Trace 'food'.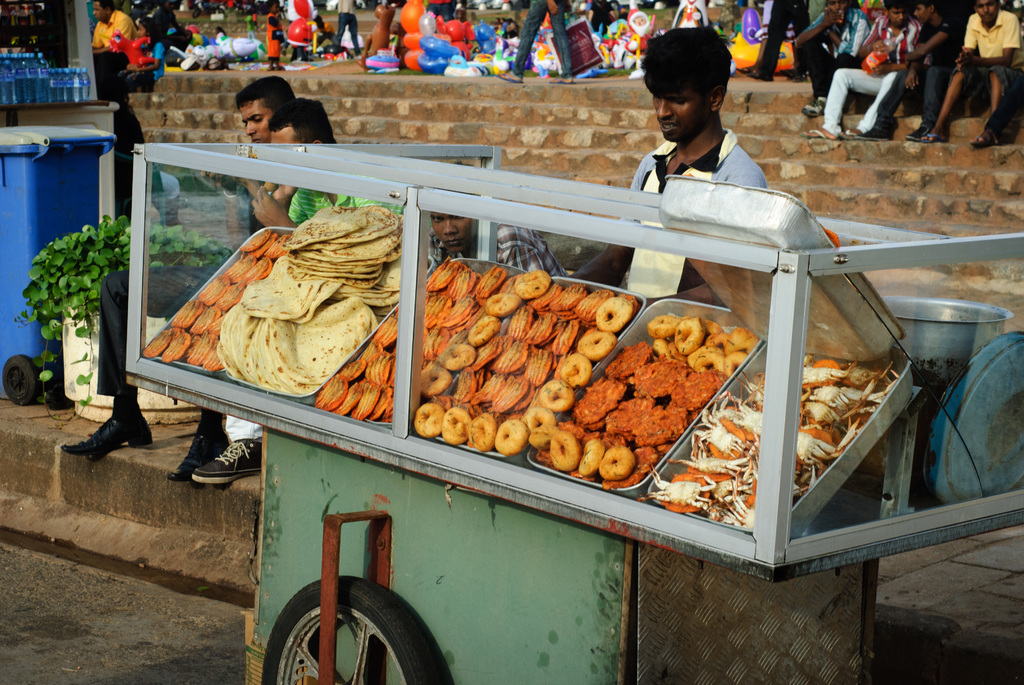
Traced to pyautogui.locateOnScreen(481, 290, 521, 320).
